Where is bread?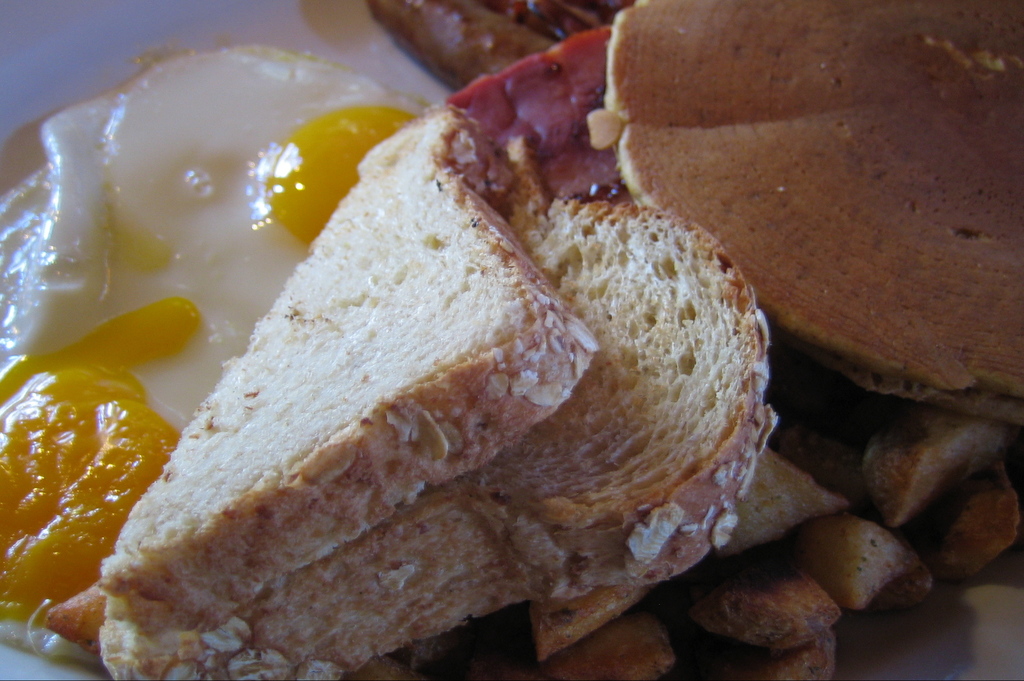
l=101, t=201, r=768, b=680.
